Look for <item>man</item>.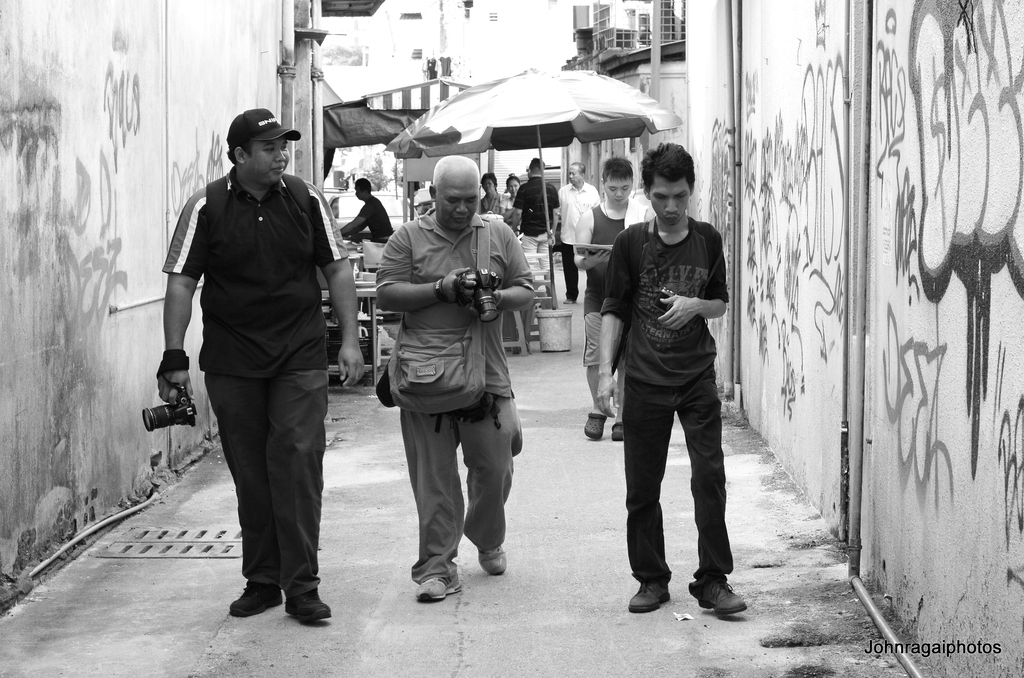
Found: [157,110,362,629].
